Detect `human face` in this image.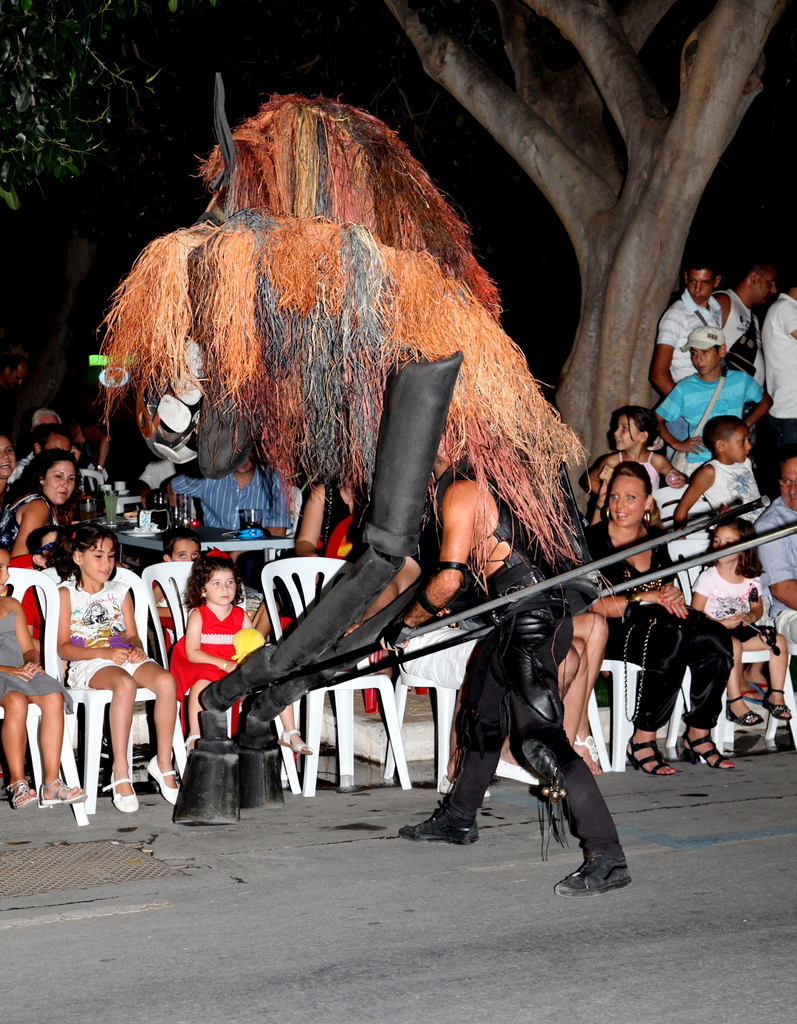
Detection: <bbox>711, 524, 739, 566</bbox>.
